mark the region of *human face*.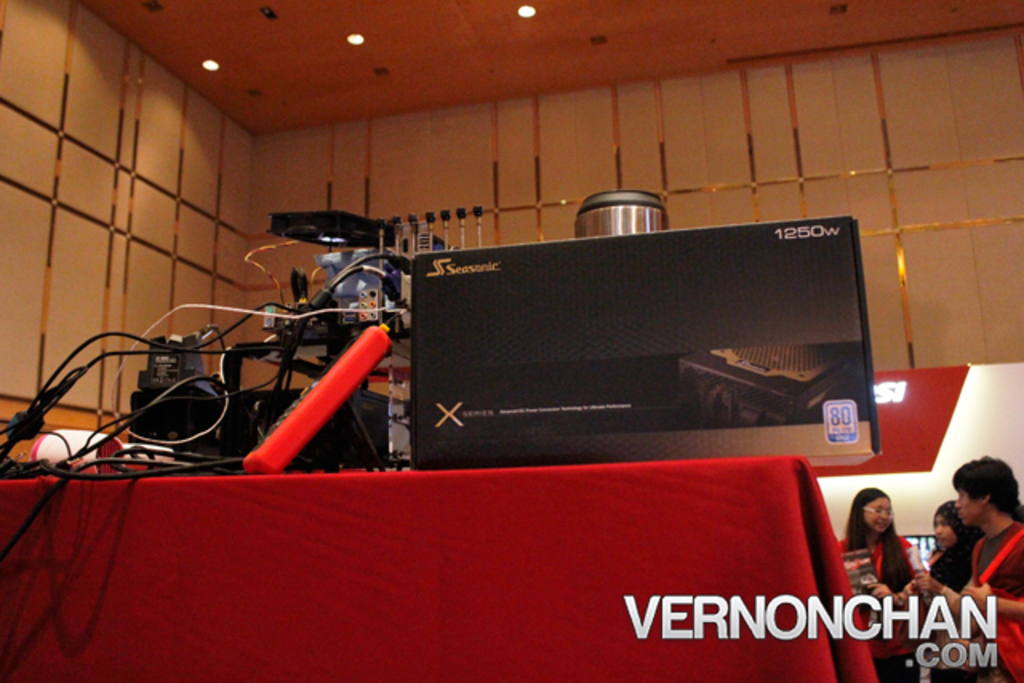
Region: bbox=(954, 486, 984, 526).
